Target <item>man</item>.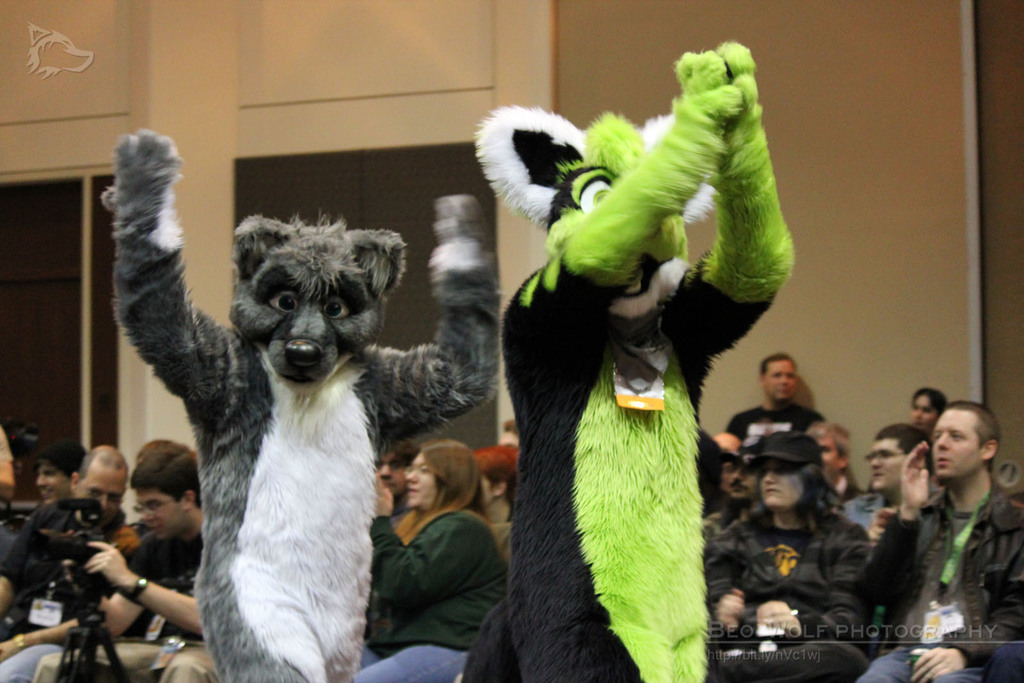
Target region: box=[0, 442, 138, 682].
